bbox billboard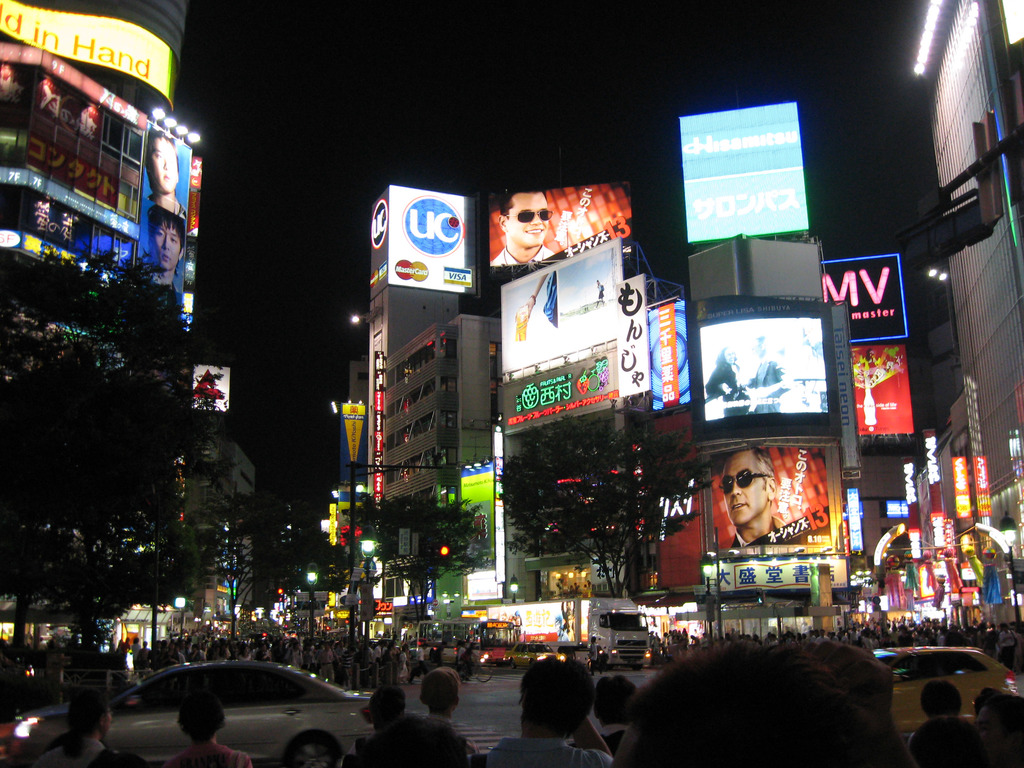
Rect(917, 431, 950, 551)
